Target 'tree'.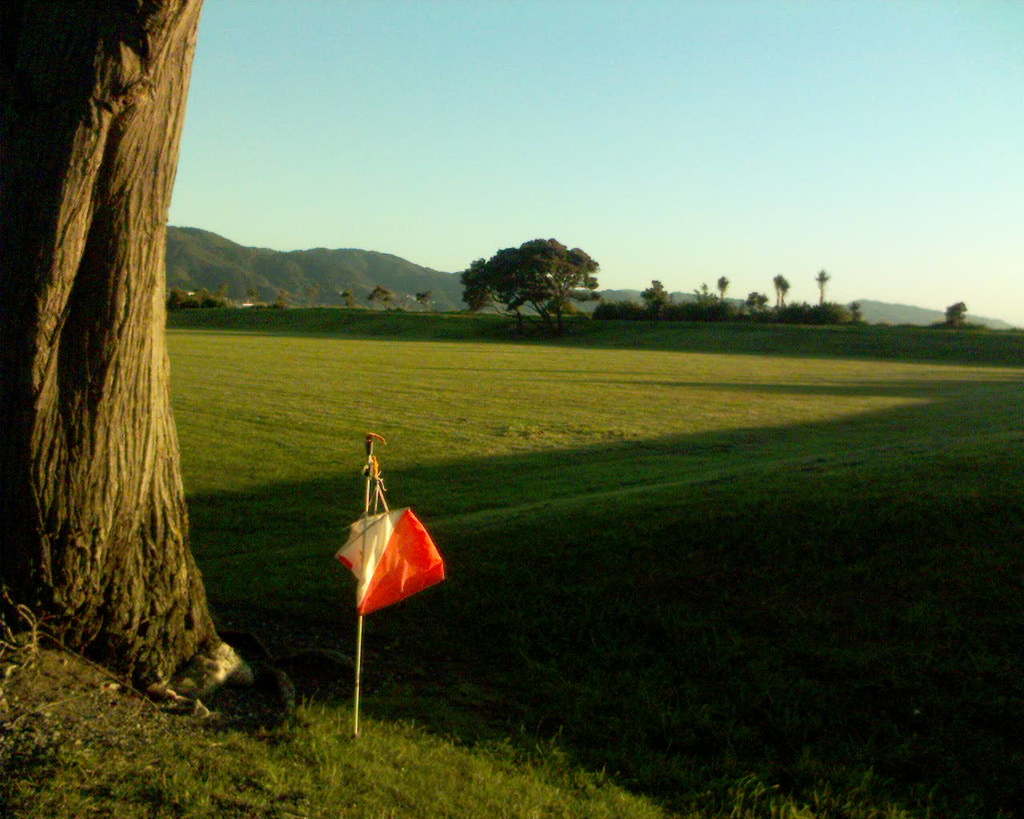
Target region: x1=591 y1=295 x2=648 y2=328.
